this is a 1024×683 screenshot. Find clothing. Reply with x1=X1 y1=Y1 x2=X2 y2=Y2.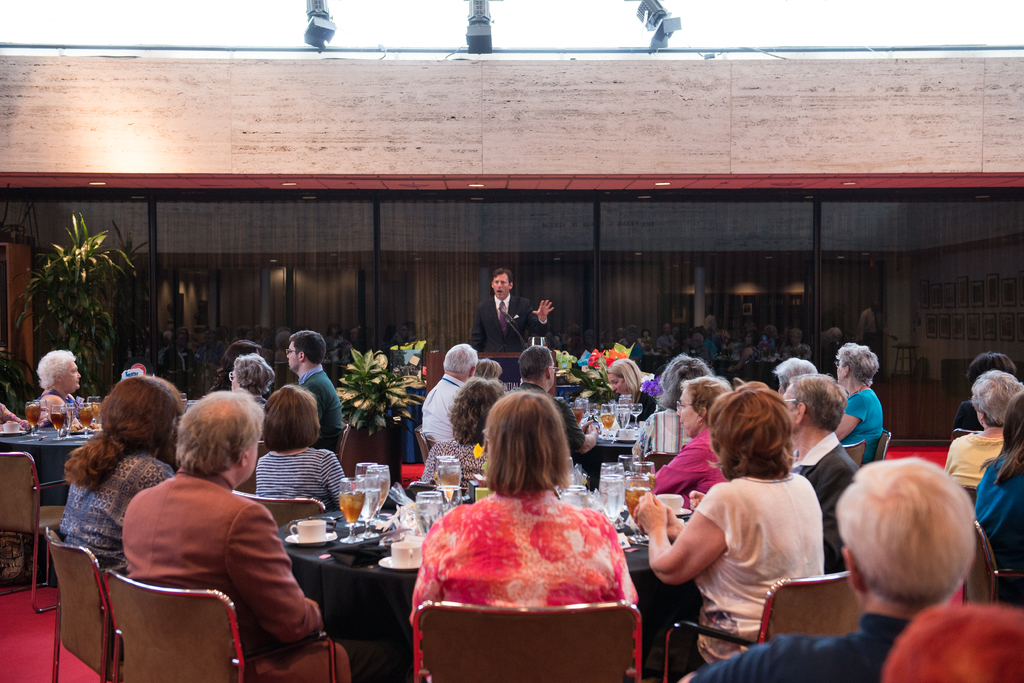
x1=630 y1=409 x2=699 y2=462.
